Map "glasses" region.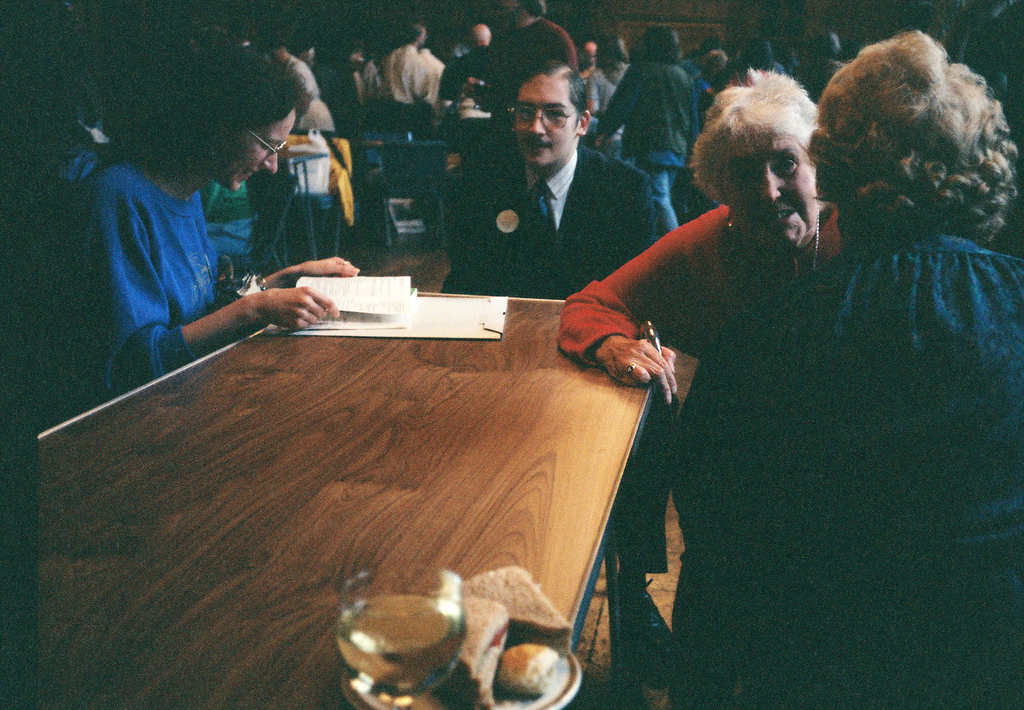
Mapped to [left=506, top=101, right=580, bottom=128].
